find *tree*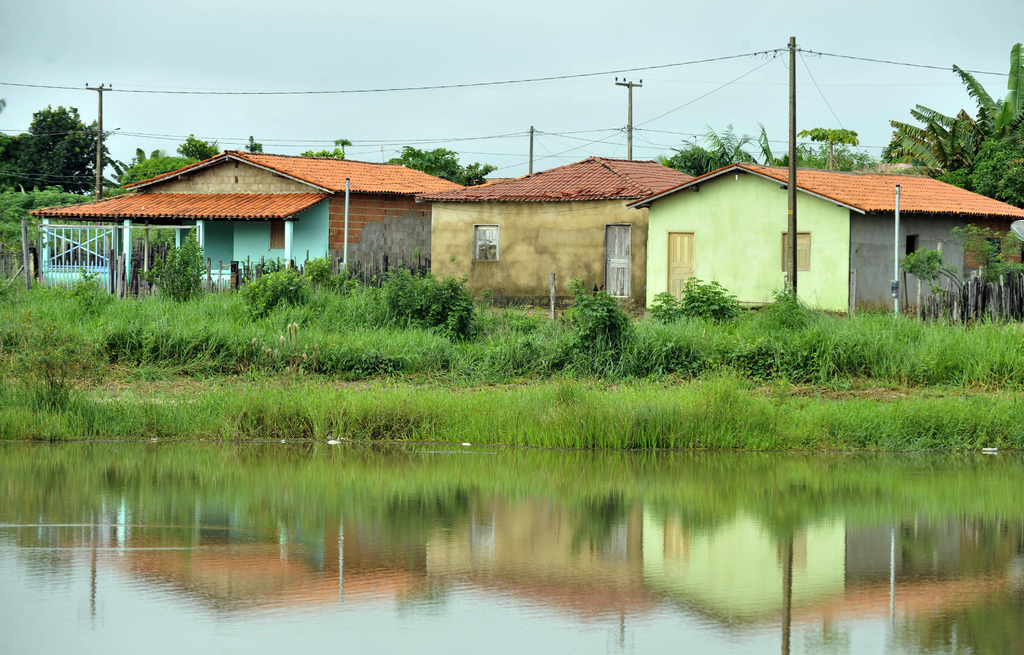
{"left": 878, "top": 39, "right": 1023, "bottom": 214}
